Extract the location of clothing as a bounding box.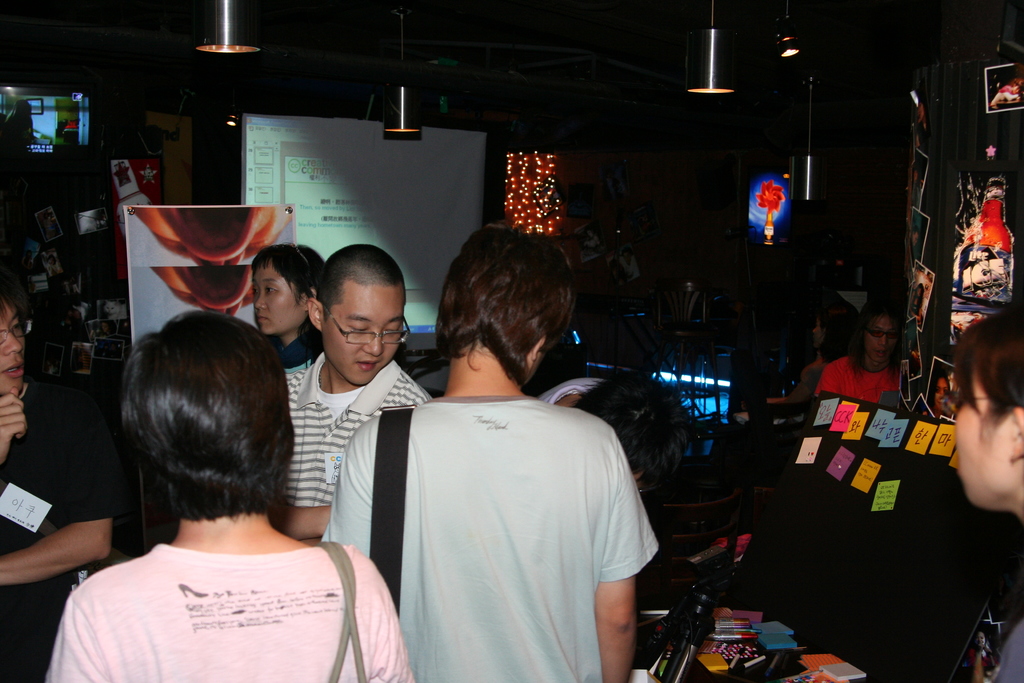
box(812, 355, 899, 403).
